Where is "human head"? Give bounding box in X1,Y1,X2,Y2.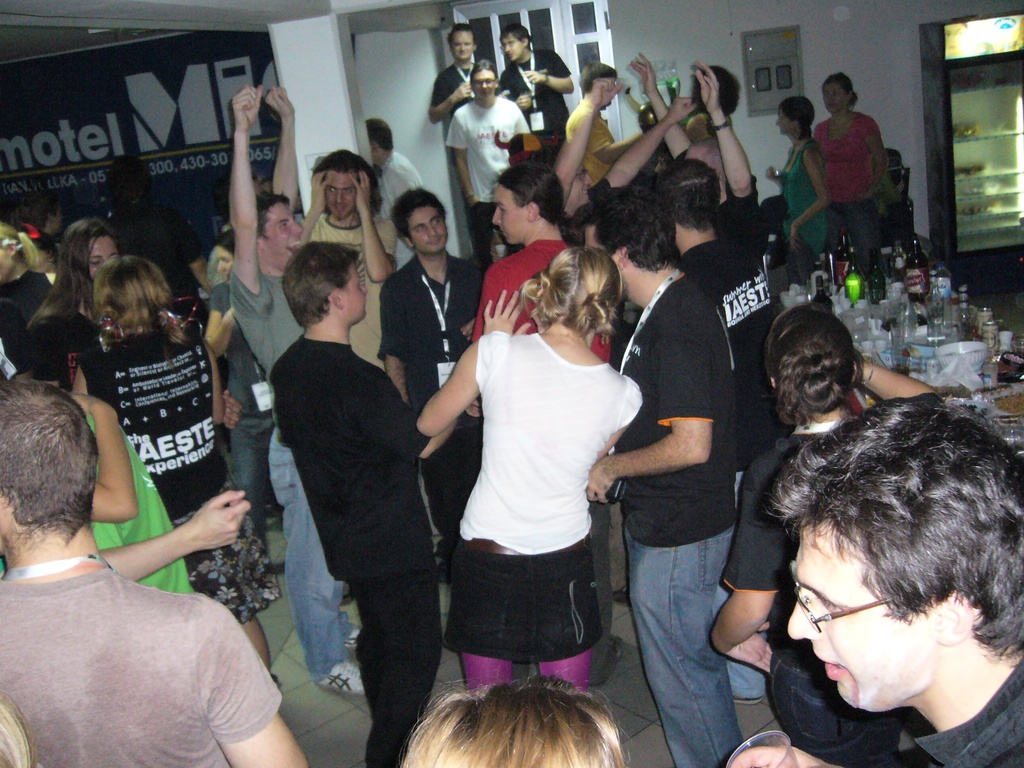
764,304,858,413.
